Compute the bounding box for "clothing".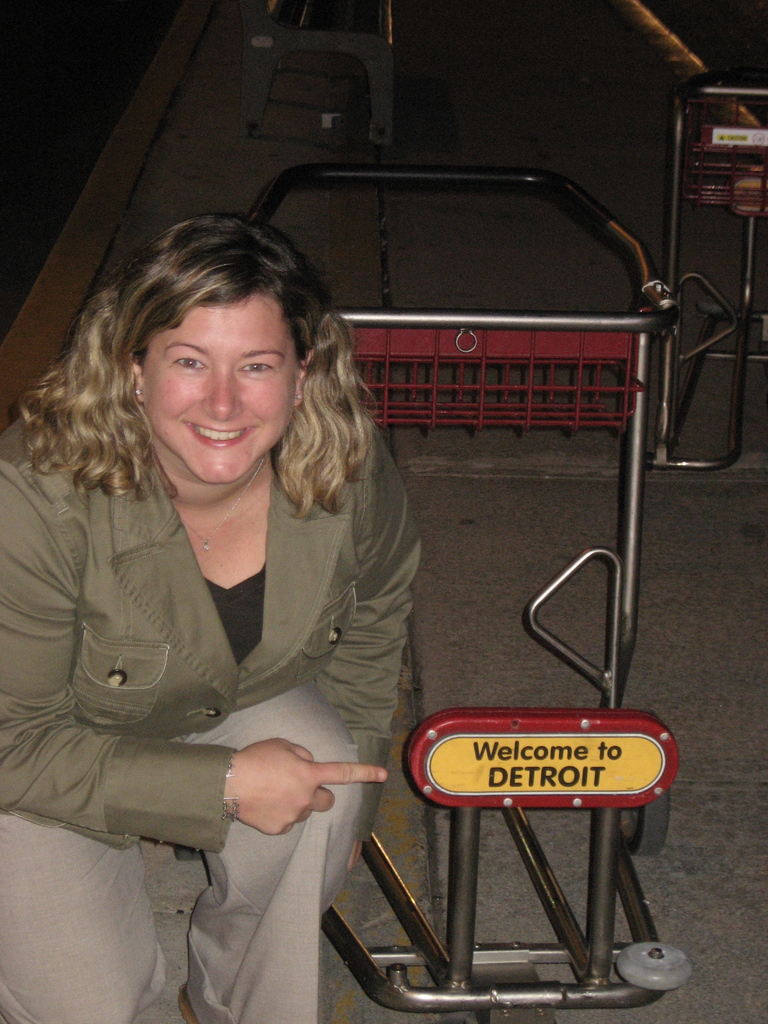
box=[0, 391, 453, 926].
